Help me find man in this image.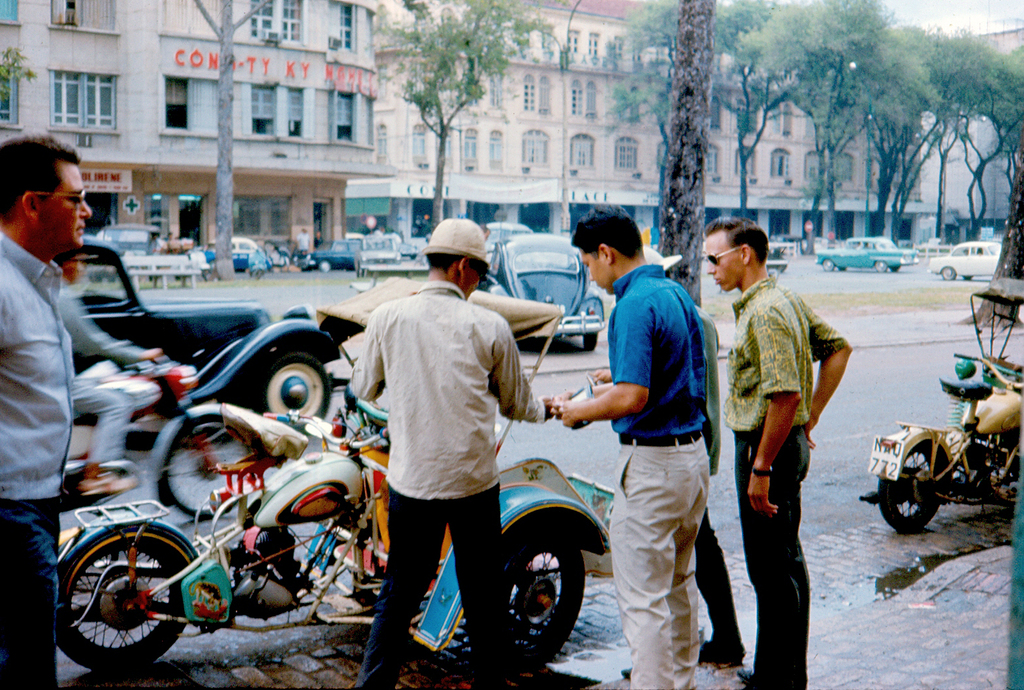
Found it: rect(589, 243, 735, 676).
